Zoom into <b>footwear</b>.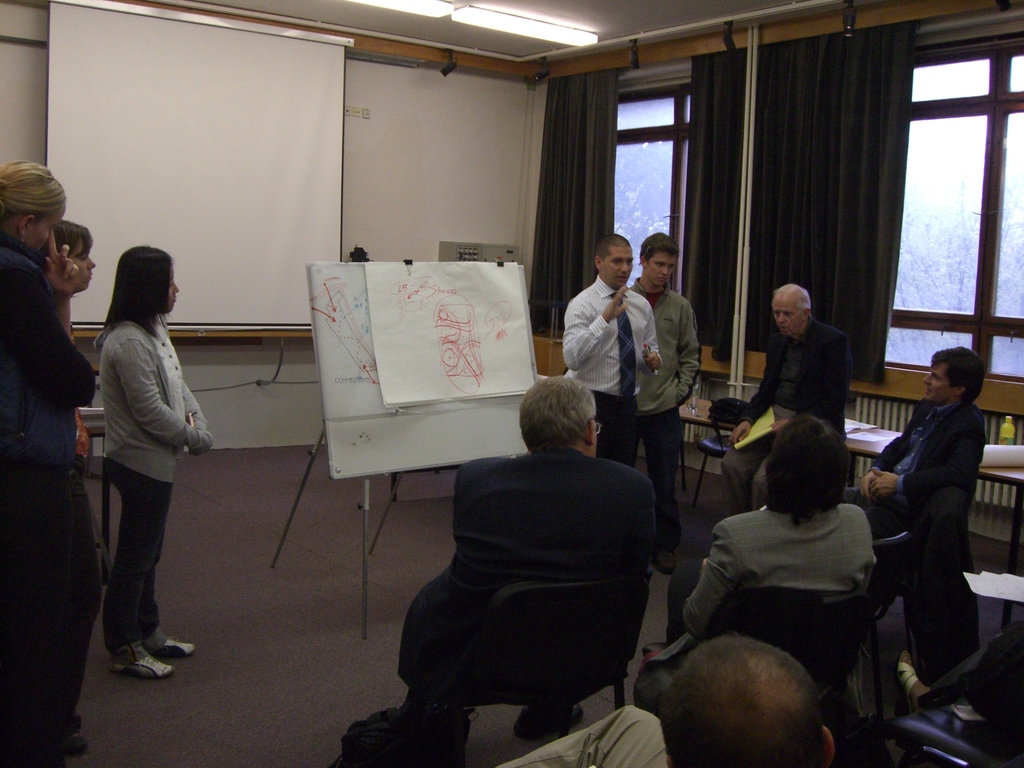
Zoom target: (110, 638, 173, 682).
